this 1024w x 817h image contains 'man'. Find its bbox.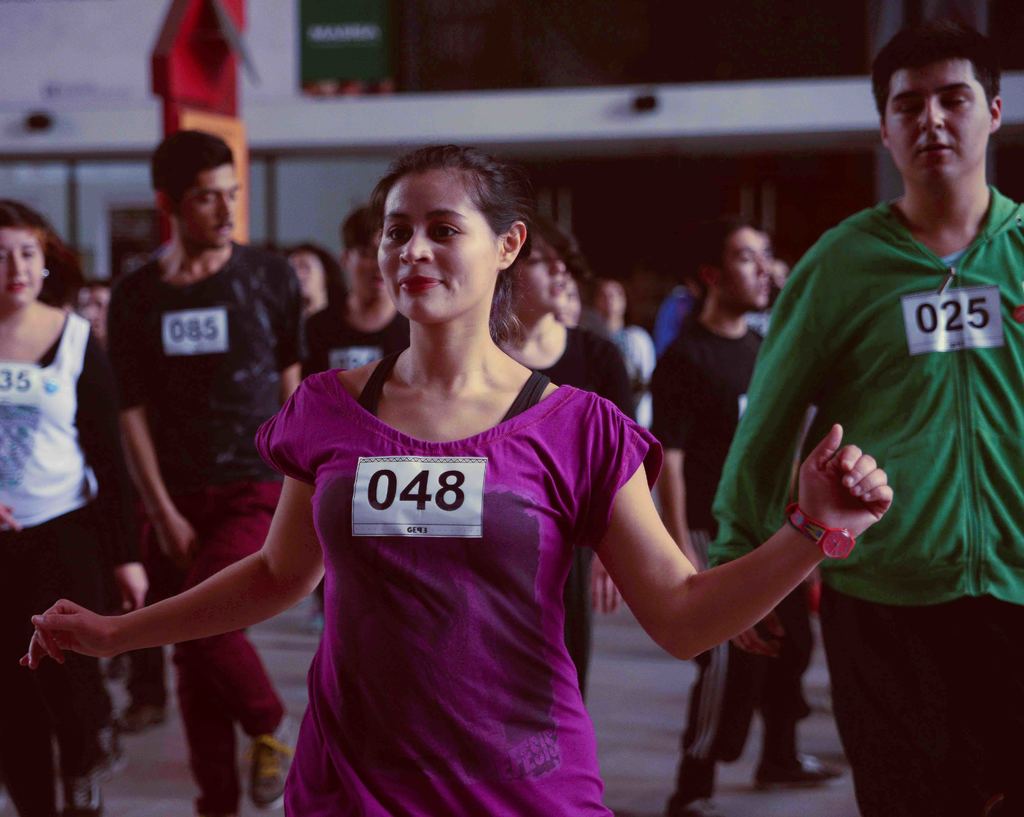
302, 199, 413, 381.
